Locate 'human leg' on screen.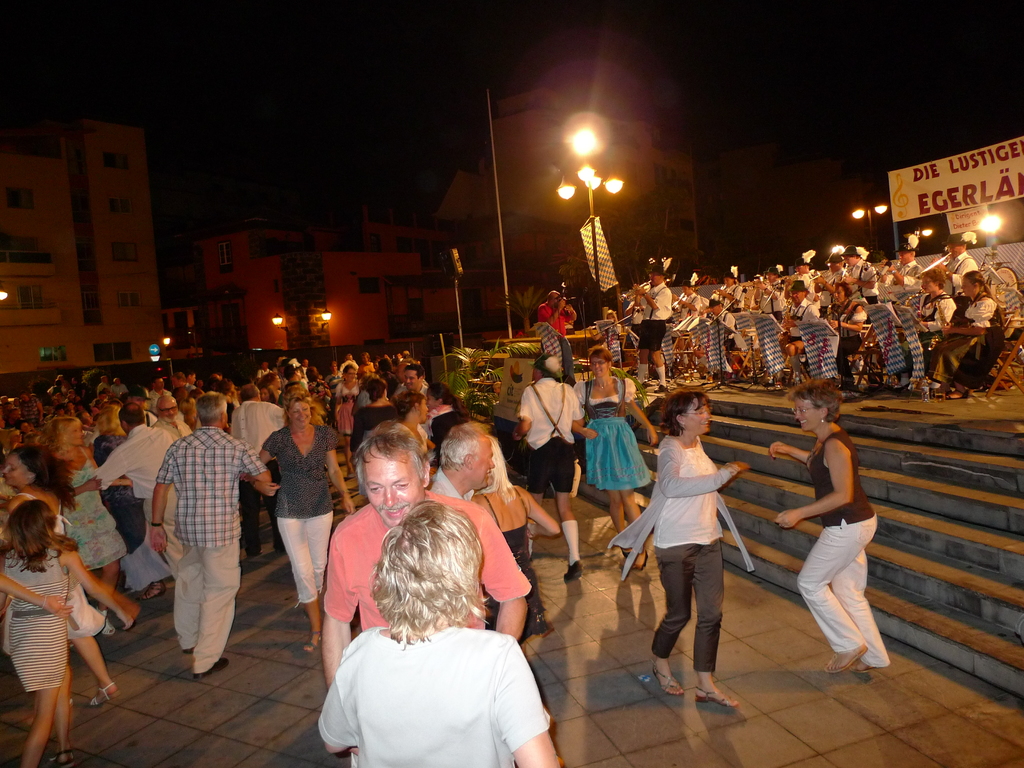
On screen at <bbox>189, 537, 227, 678</bbox>.
